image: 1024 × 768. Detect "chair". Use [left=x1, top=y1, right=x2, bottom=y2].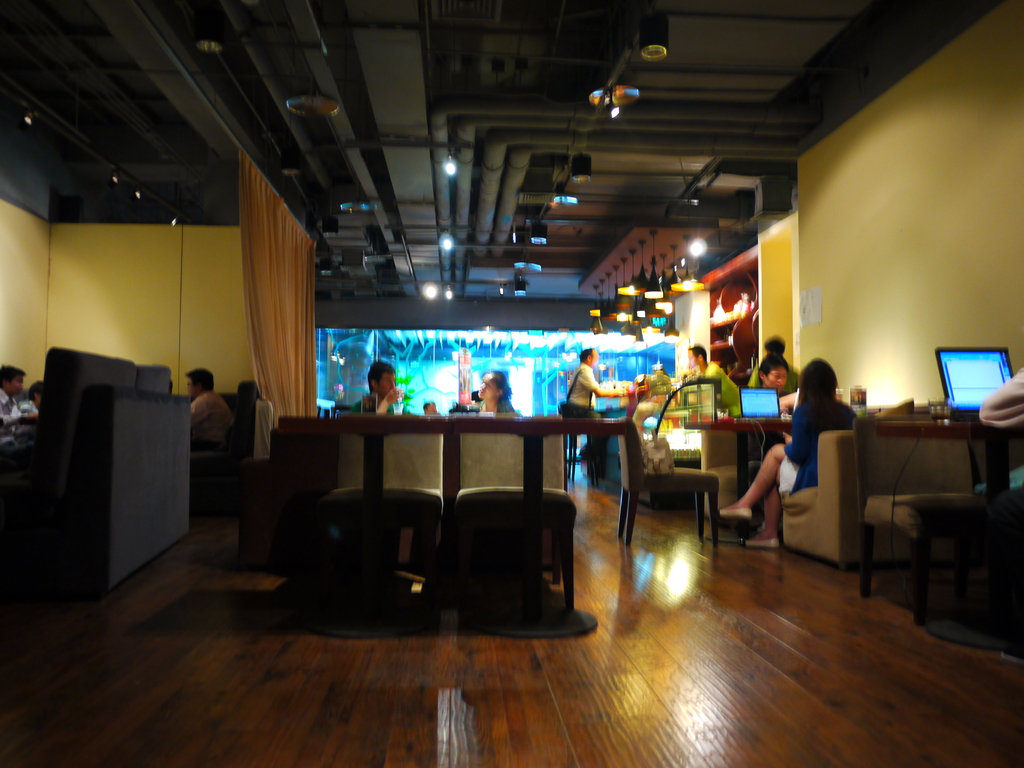
[left=318, top=431, right=448, bottom=630].
